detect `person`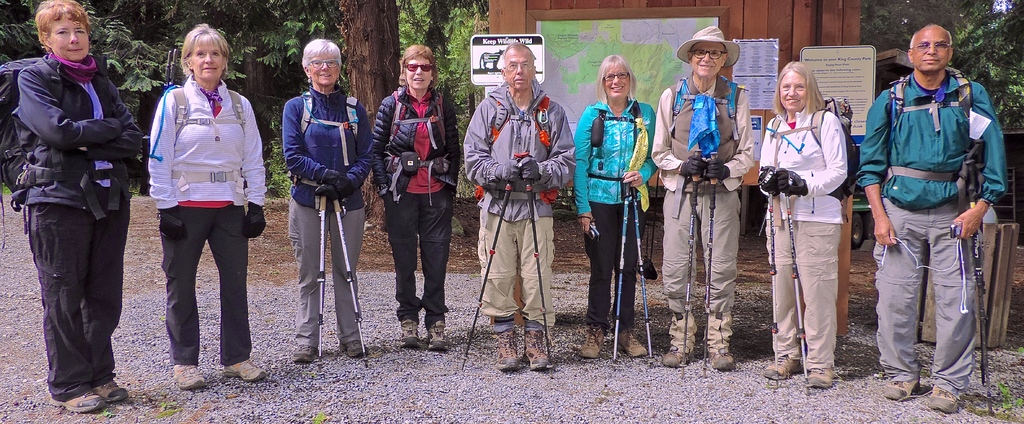
x1=753 y1=58 x2=852 y2=393
